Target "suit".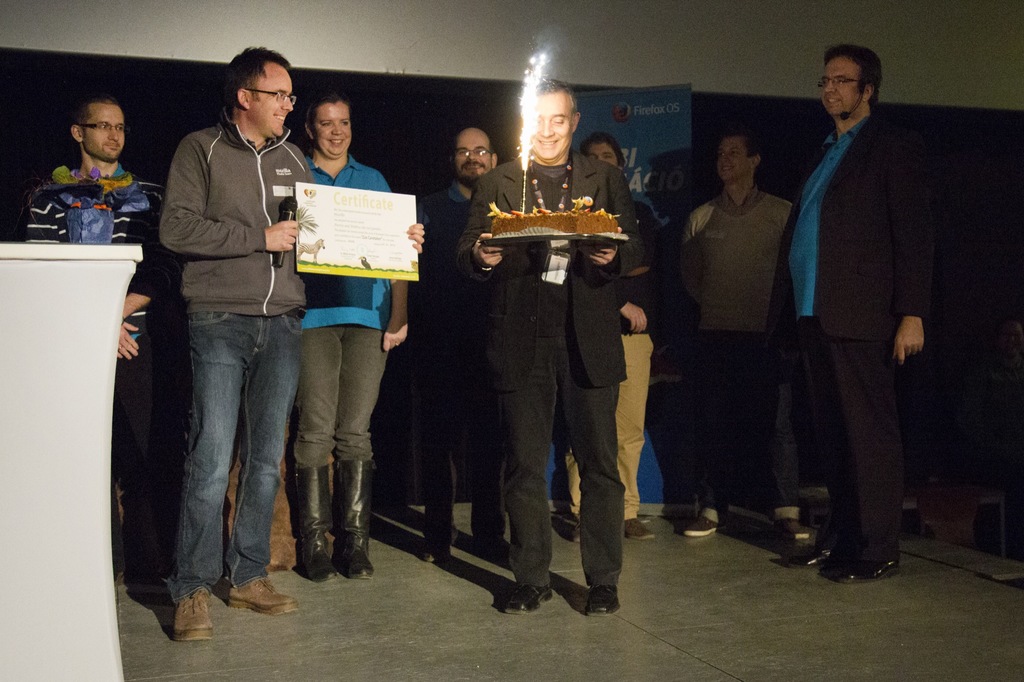
Target region: detection(774, 54, 943, 582).
